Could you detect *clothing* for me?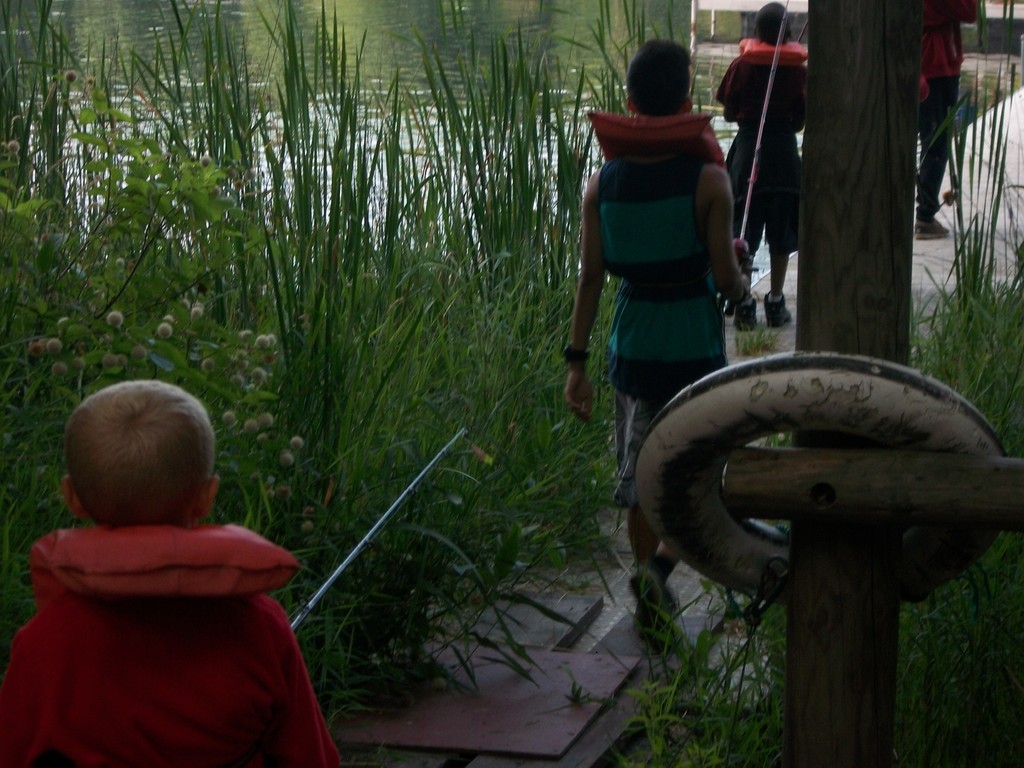
Detection result: (7,506,332,764).
